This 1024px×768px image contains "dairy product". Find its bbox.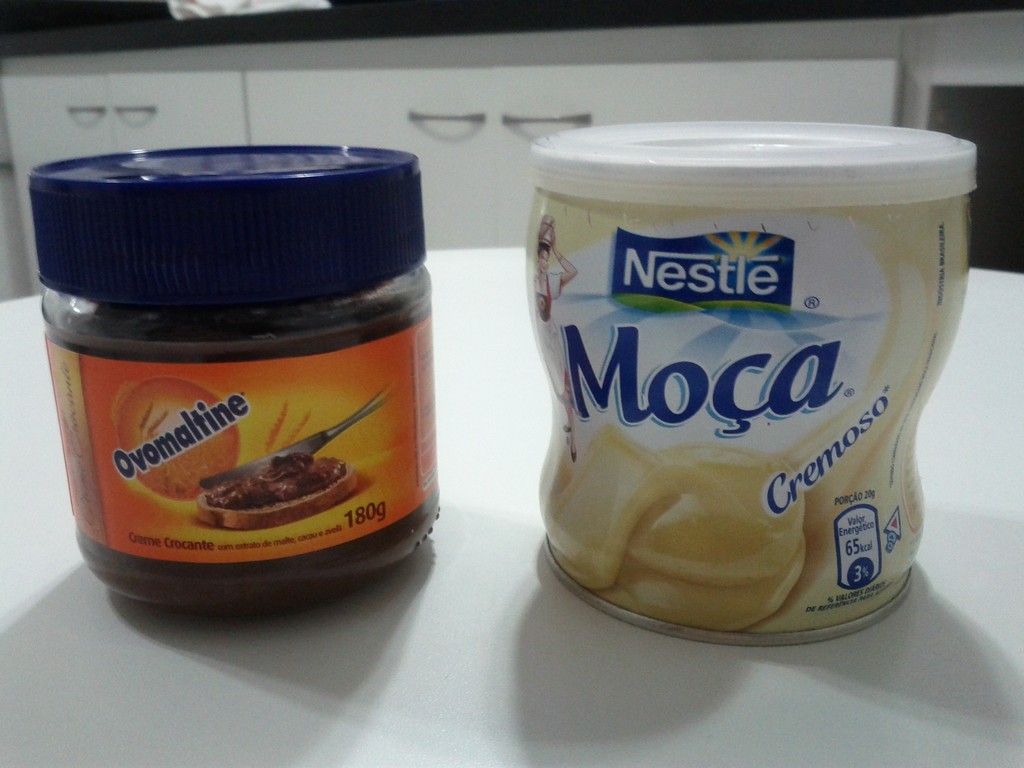
502 115 983 611.
